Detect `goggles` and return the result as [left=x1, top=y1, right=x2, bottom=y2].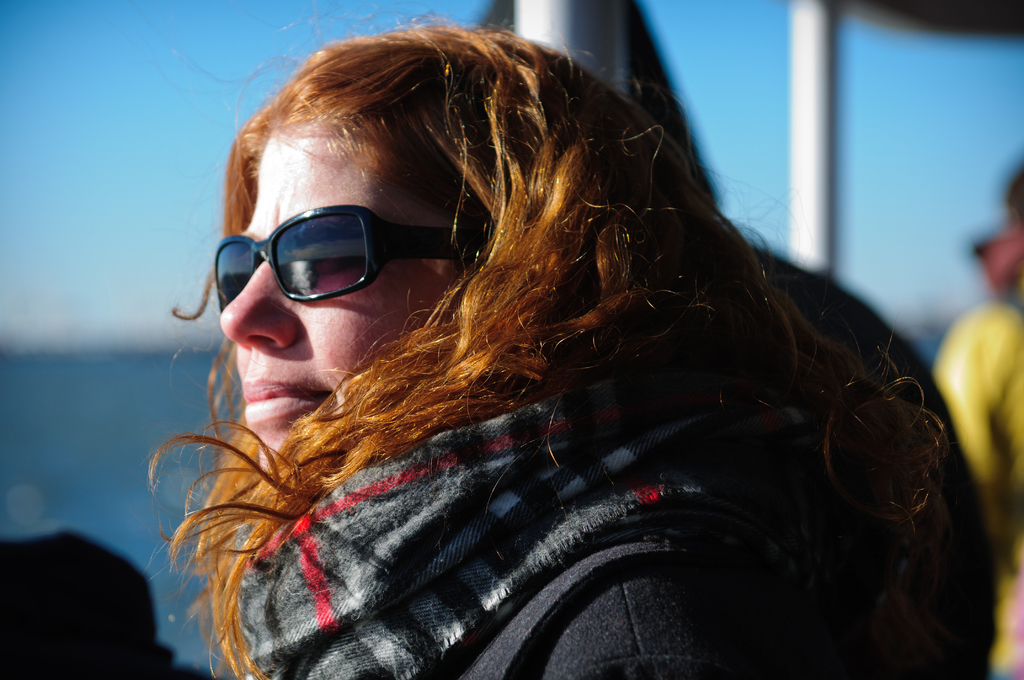
[left=198, top=190, right=470, bottom=315].
